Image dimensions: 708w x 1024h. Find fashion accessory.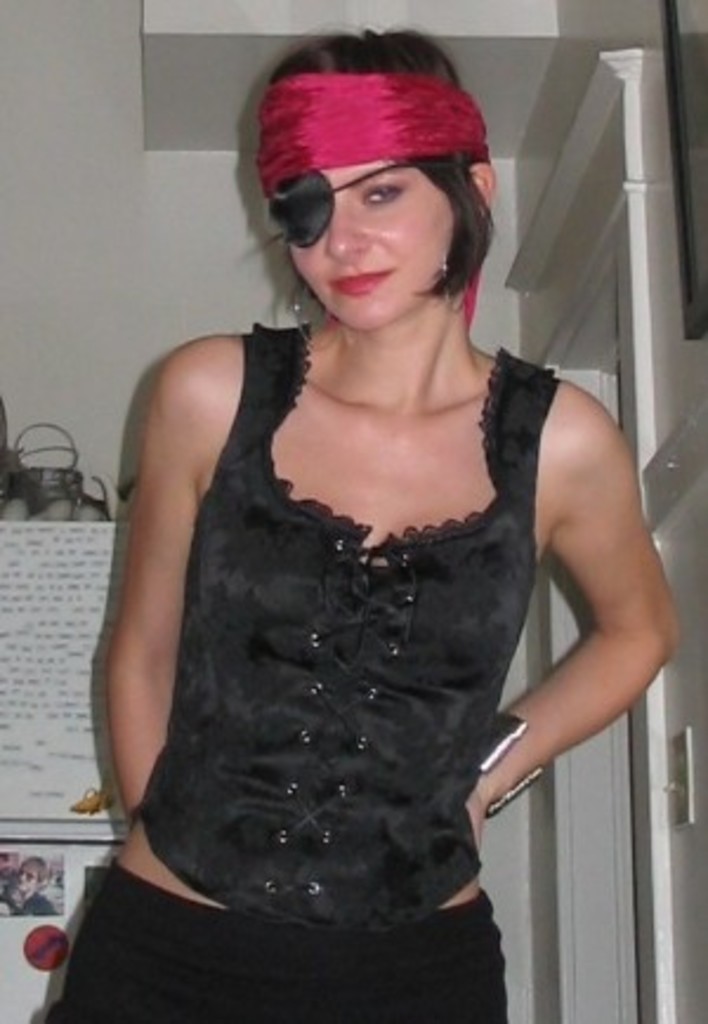
[x1=458, y1=705, x2=550, y2=821].
